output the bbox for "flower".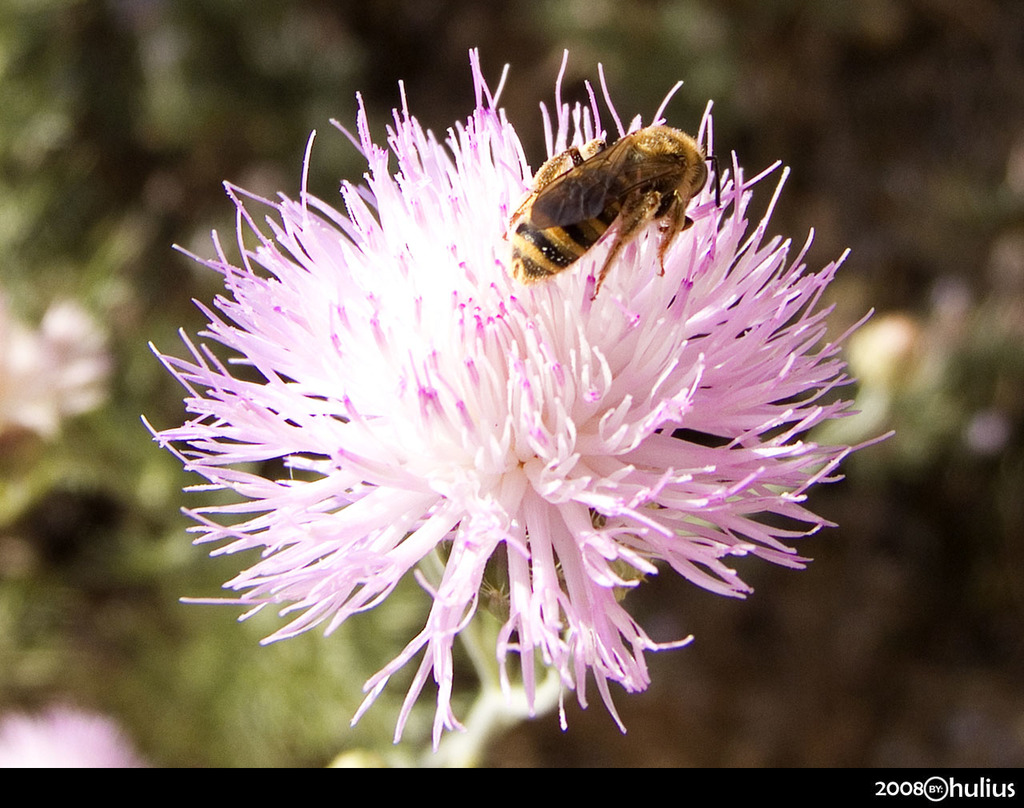
region(159, 82, 827, 759).
